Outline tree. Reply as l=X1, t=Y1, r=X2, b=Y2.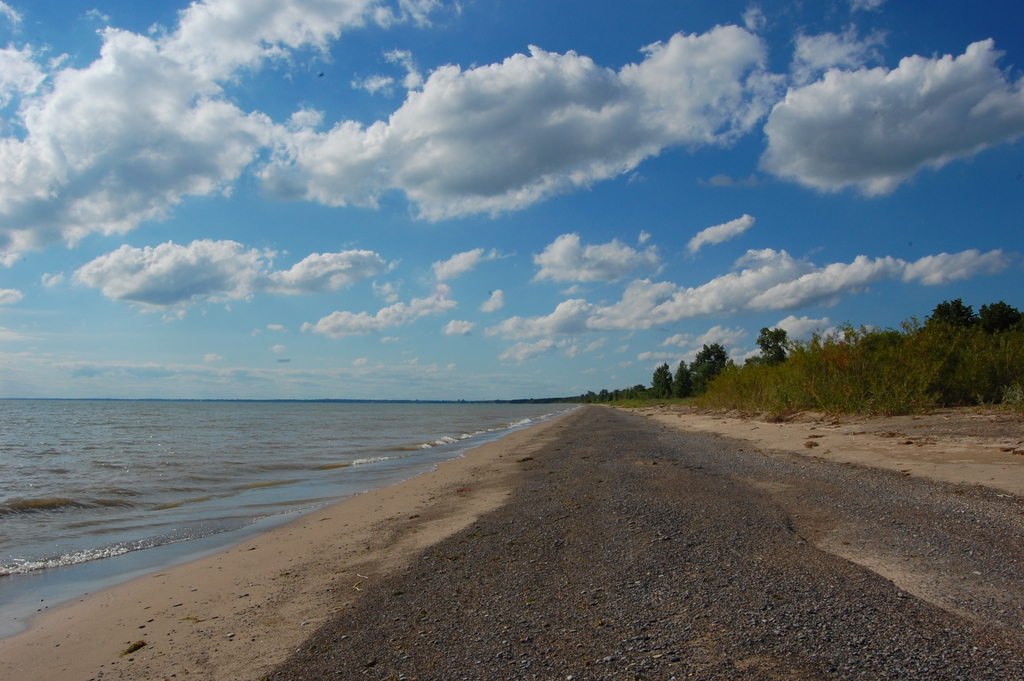
l=753, t=323, r=787, b=366.
